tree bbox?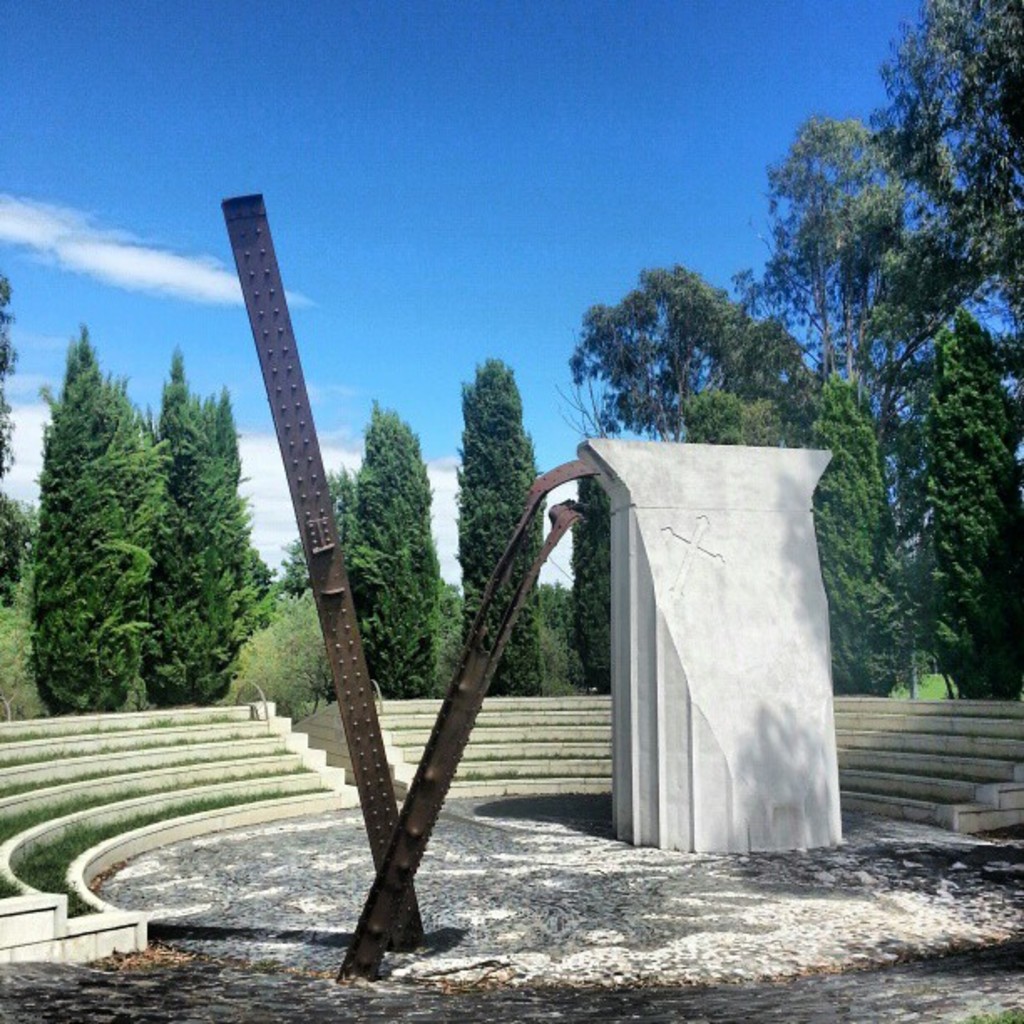
Rect(684, 368, 756, 452)
